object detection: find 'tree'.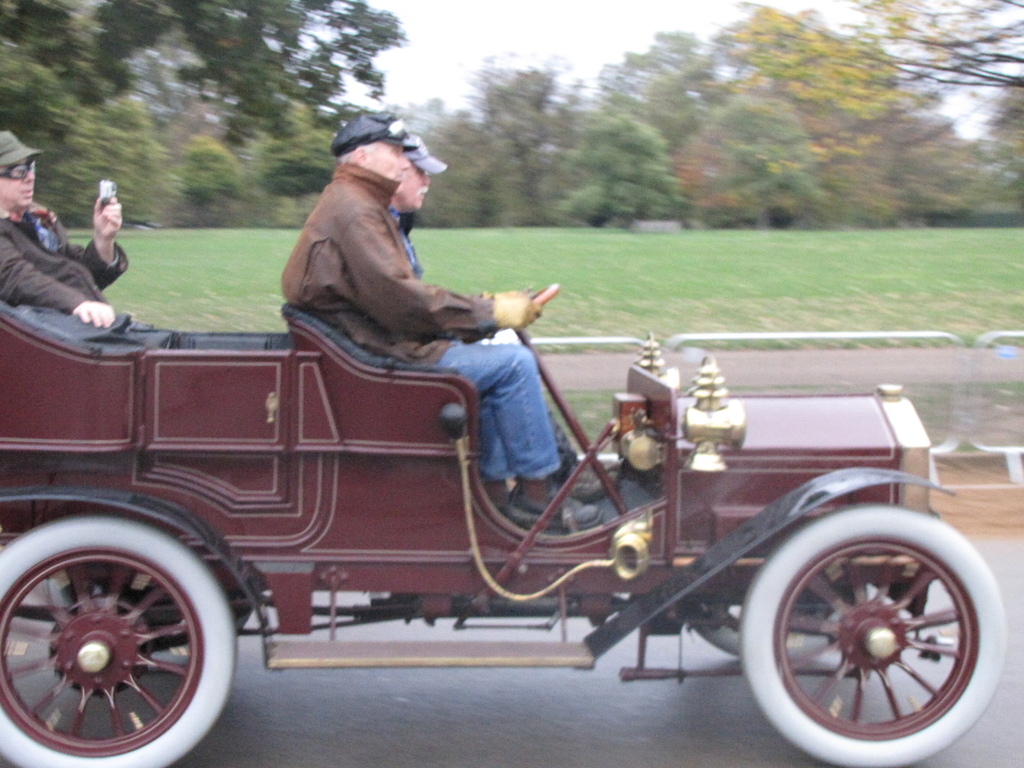
l=438, t=92, r=535, b=246.
